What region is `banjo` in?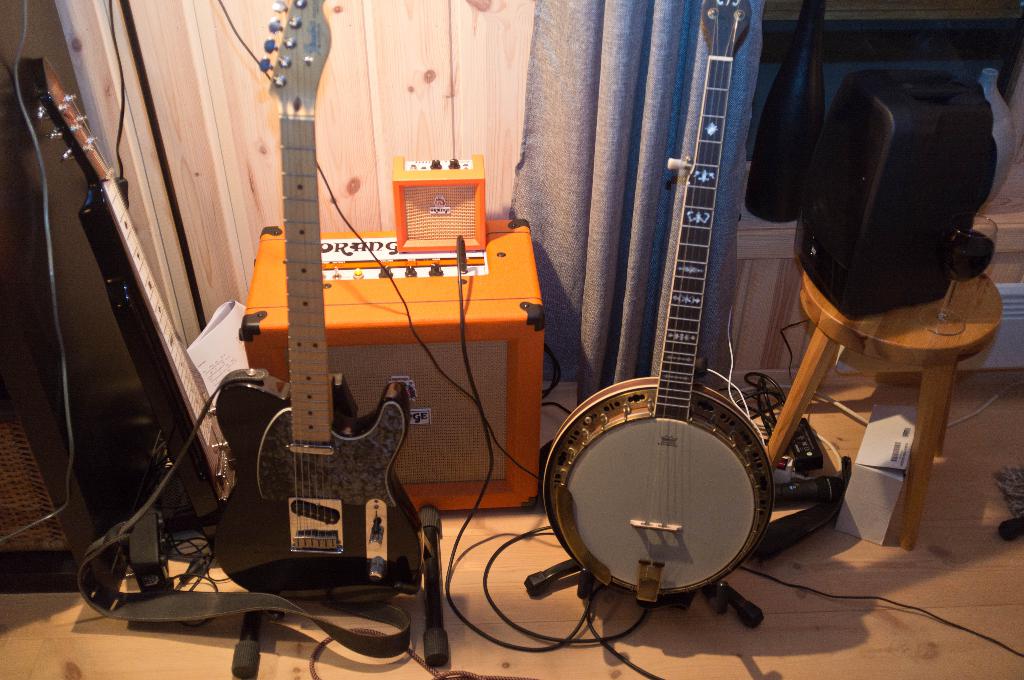
box=[546, 15, 828, 590].
